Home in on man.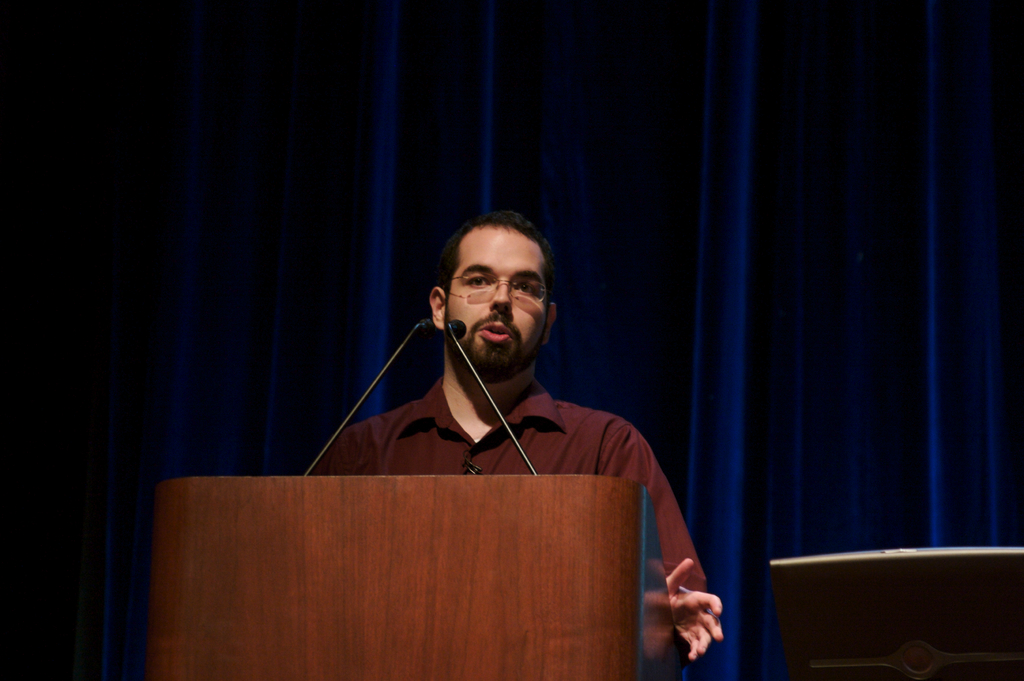
Homed in at l=314, t=209, r=723, b=677.
